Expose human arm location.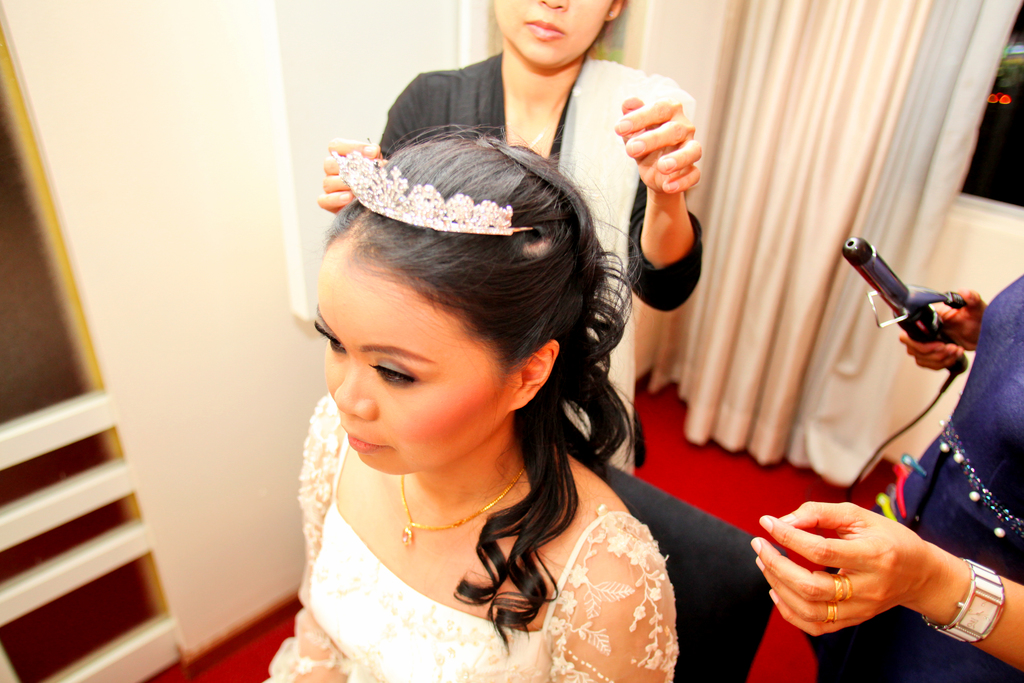
Exposed at region(633, 86, 723, 313).
